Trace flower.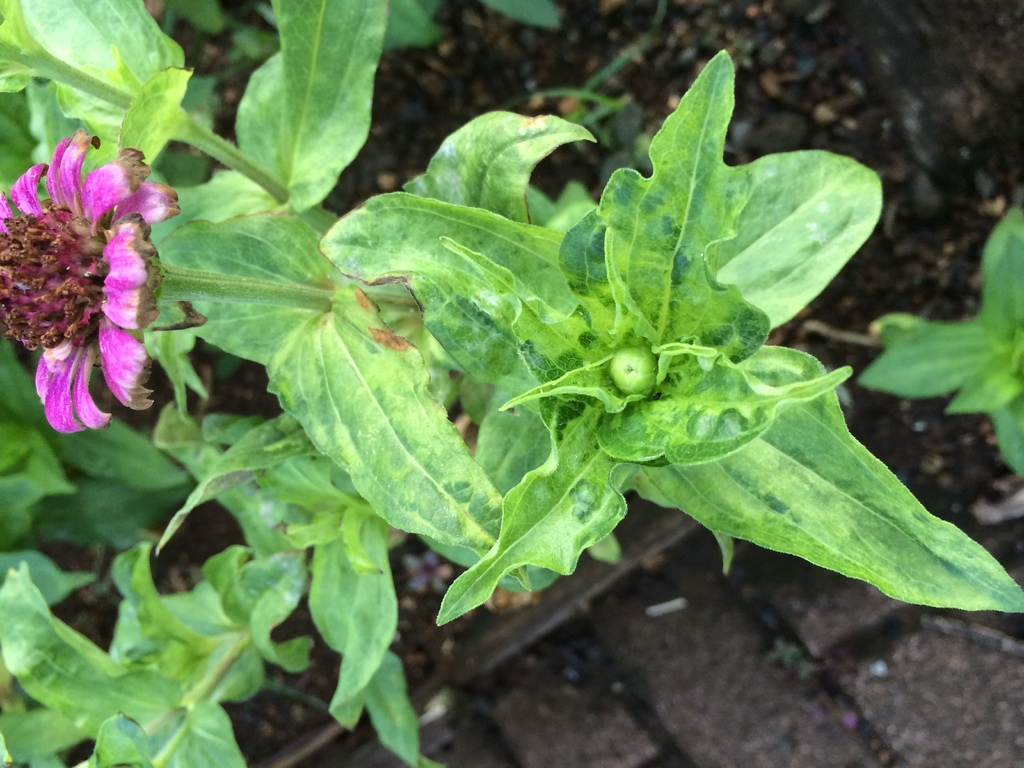
Traced to box=[15, 126, 177, 431].
